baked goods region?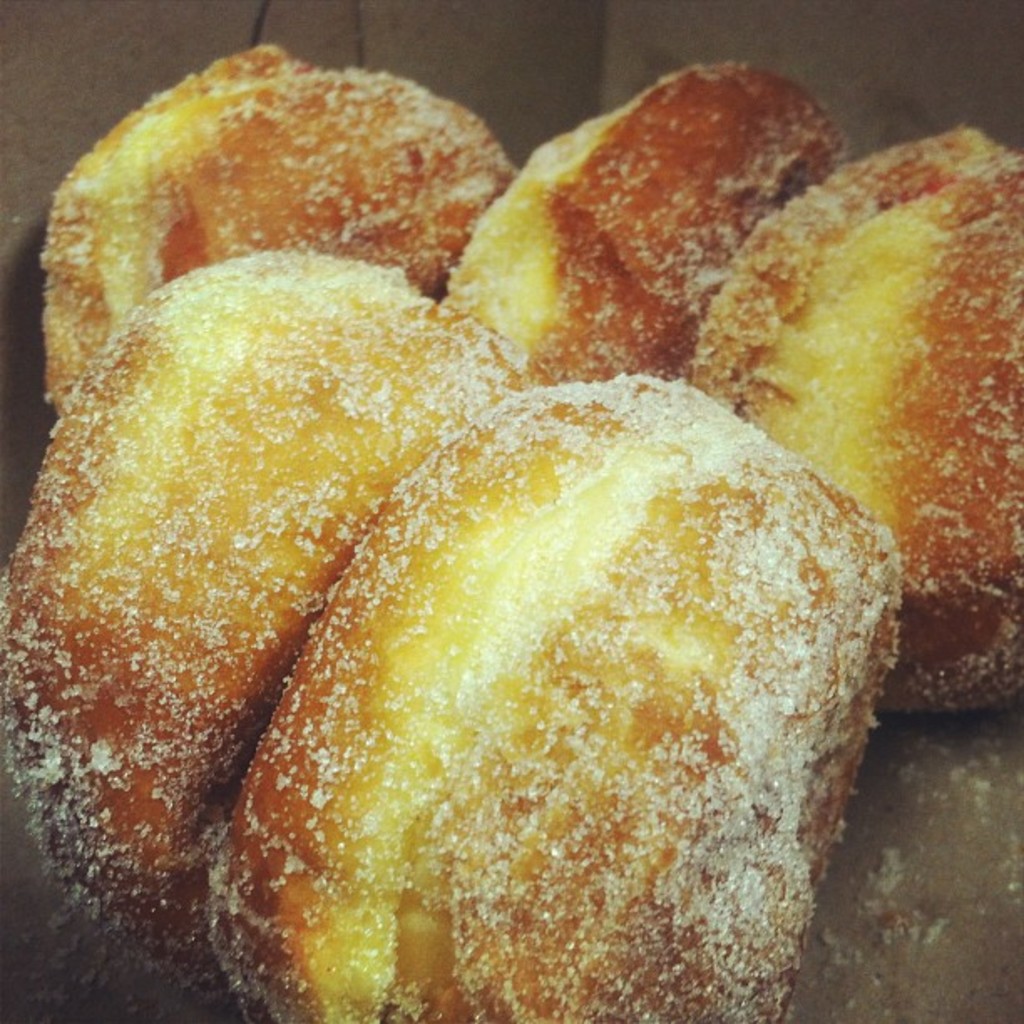
<box>0,243,561,997</box>
